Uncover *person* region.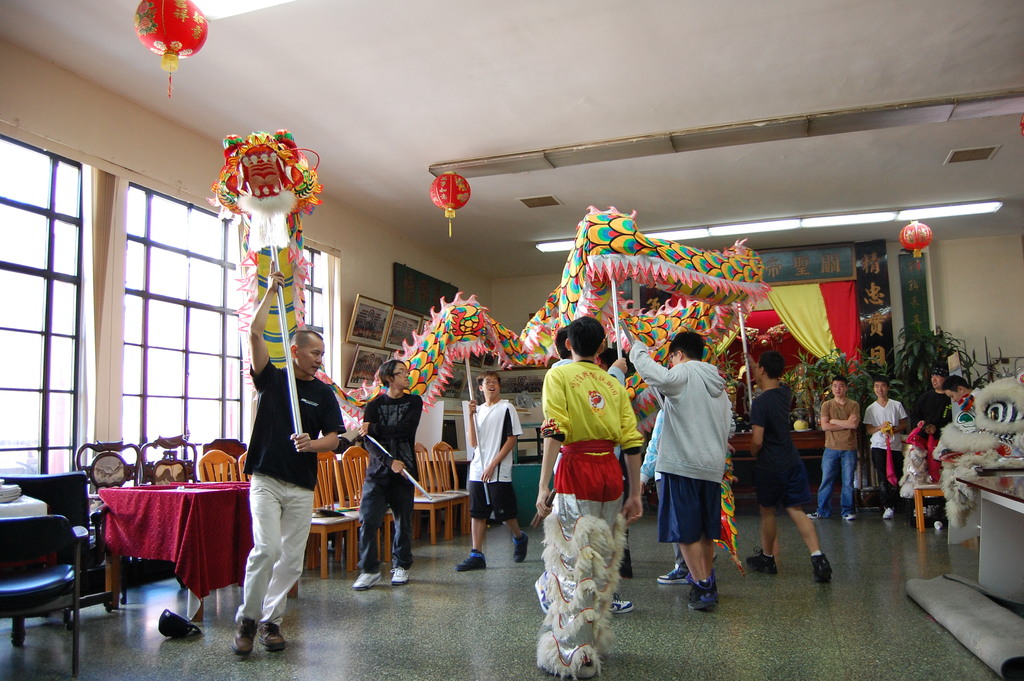
Uncovered: <bbox>231, 262, 340, 666</bbox>.
